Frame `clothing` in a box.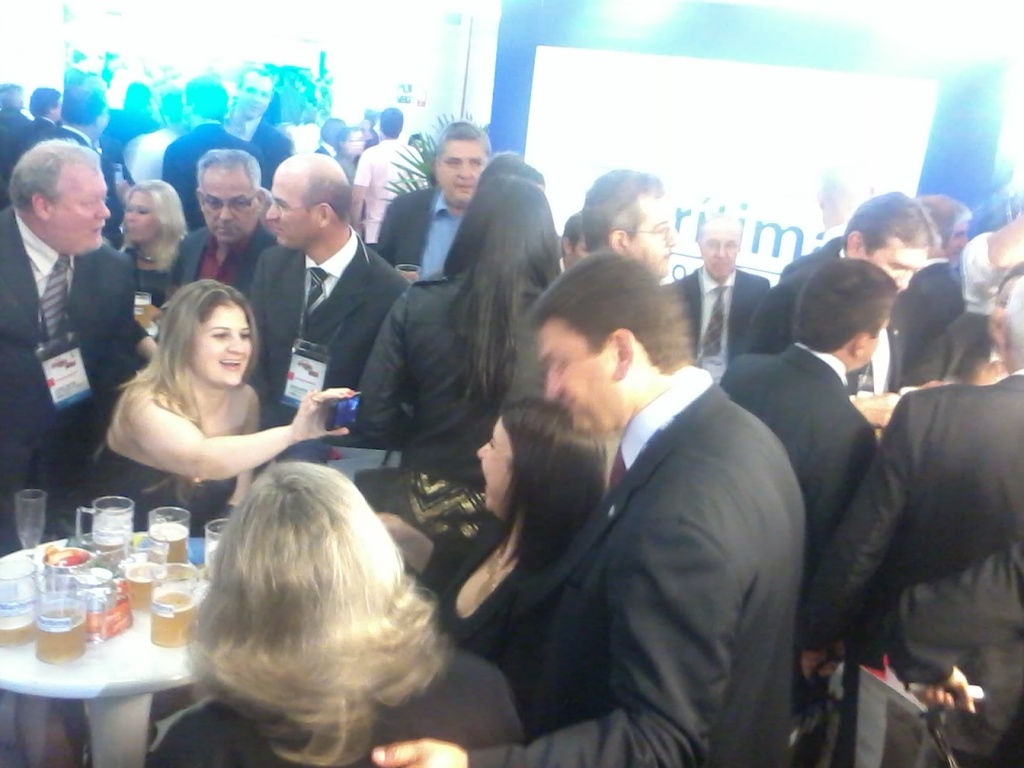
[left=371, top=181, right=469, bottom=277].
